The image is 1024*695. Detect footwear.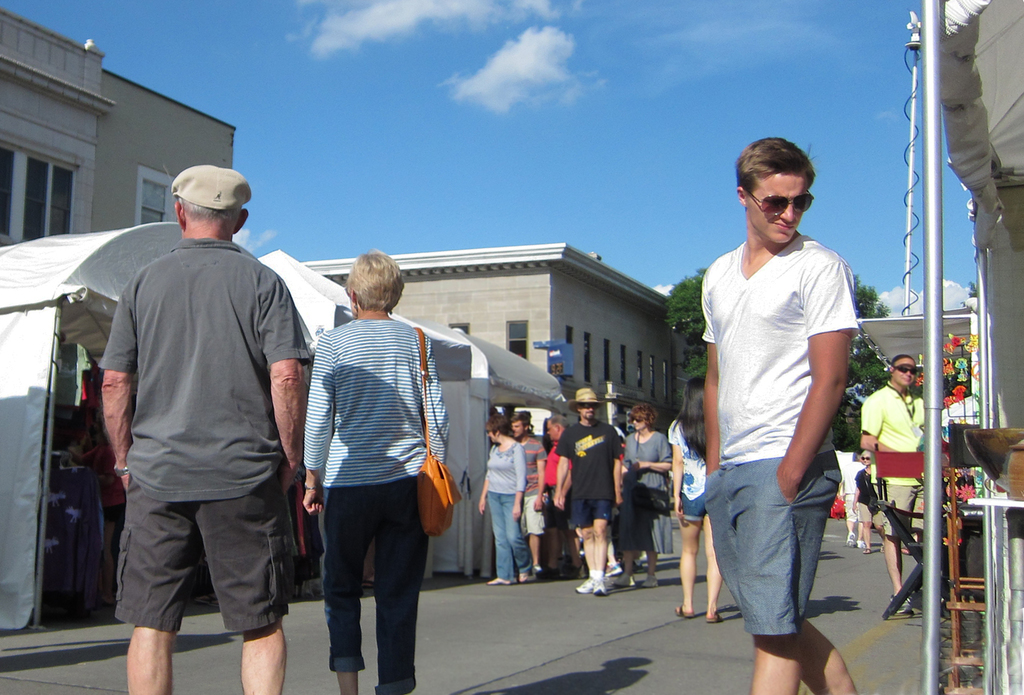
Detection: Rect(617, 573, 639, 585).
